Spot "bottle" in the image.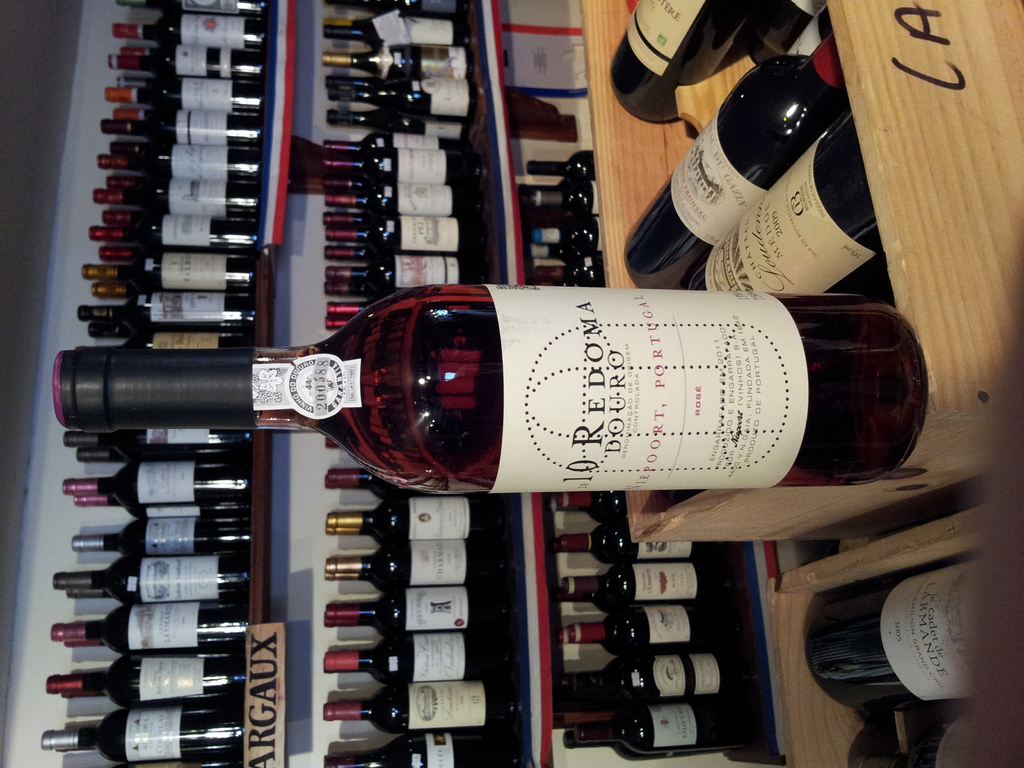
"bottle" found at bbox(517, 175, 612, 215).
